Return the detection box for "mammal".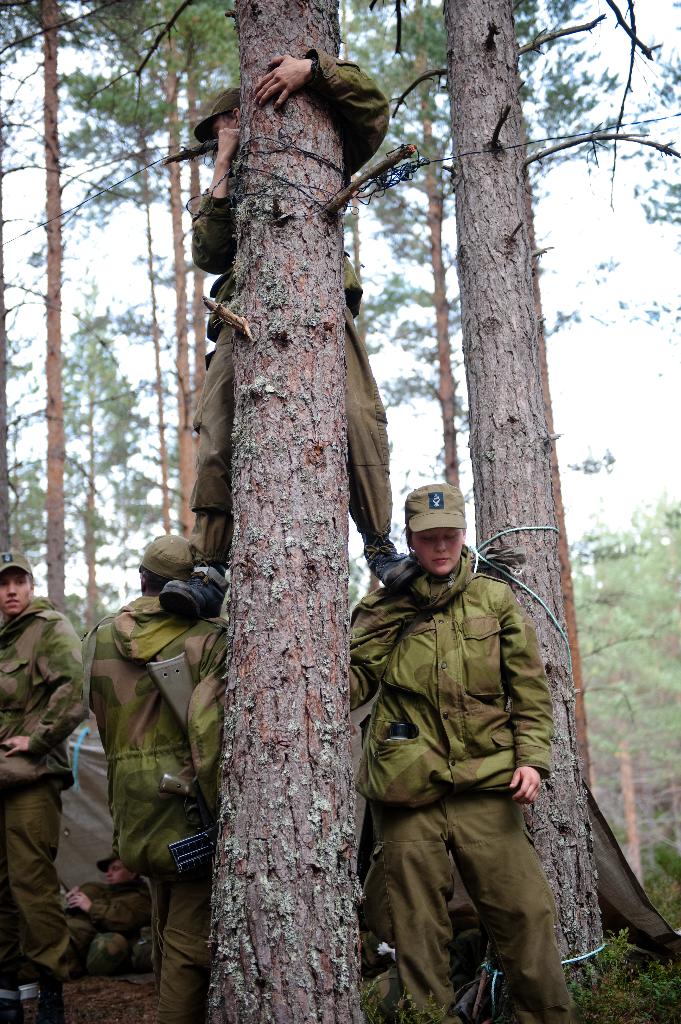
<box>60,852,149,977</box>.
